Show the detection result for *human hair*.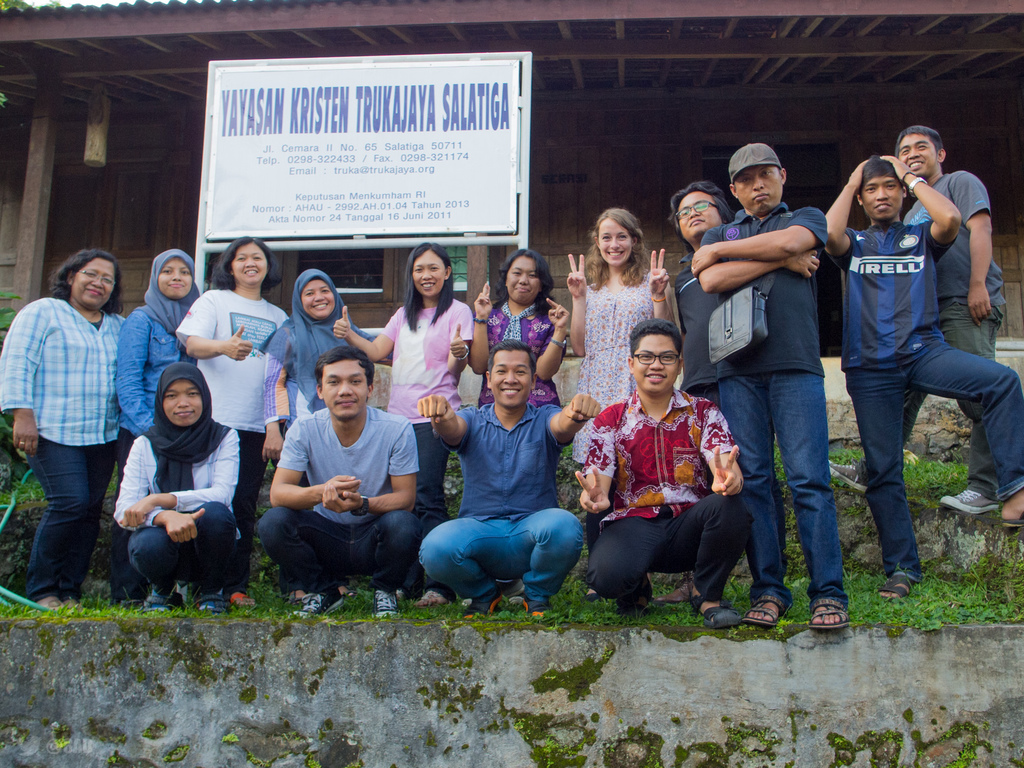
bbox(51, 249, 123, 312).
